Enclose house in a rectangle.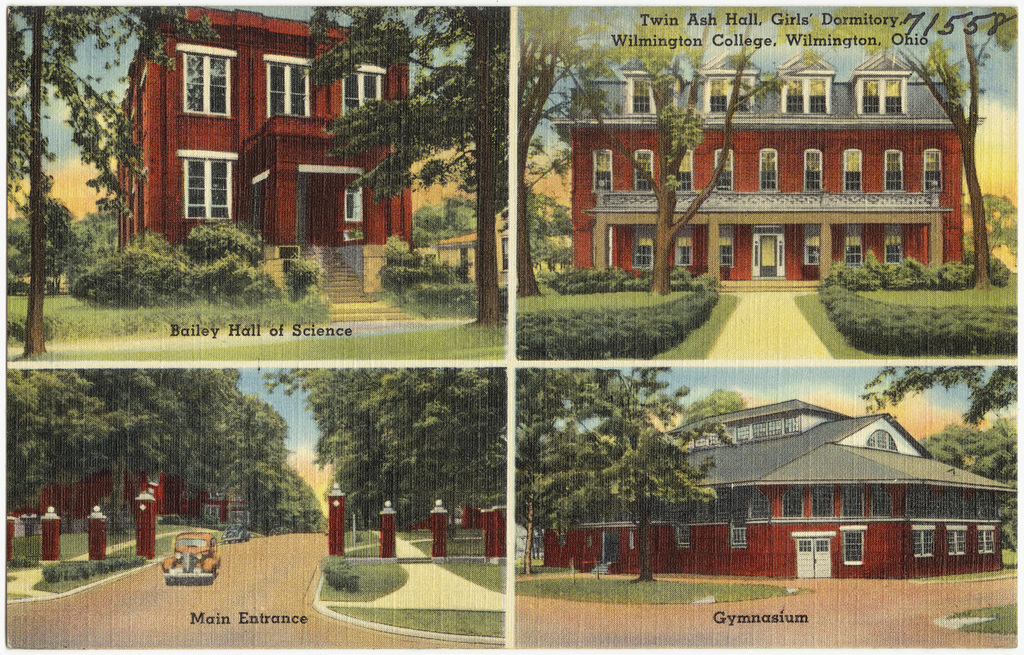
locate(548, 405, 1008, 579).
